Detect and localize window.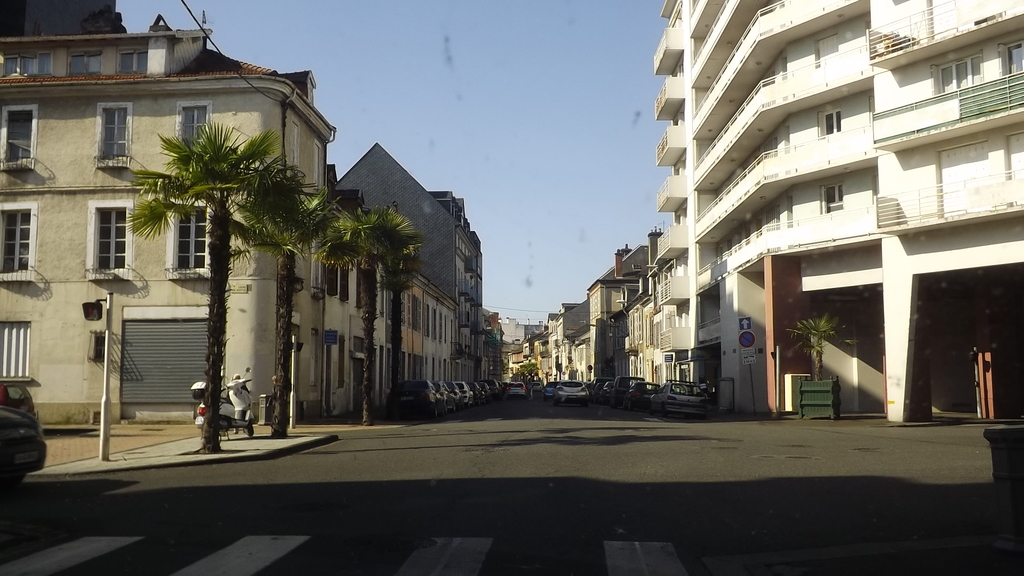
Localized at bbox=(312, 237, 324, 298).
